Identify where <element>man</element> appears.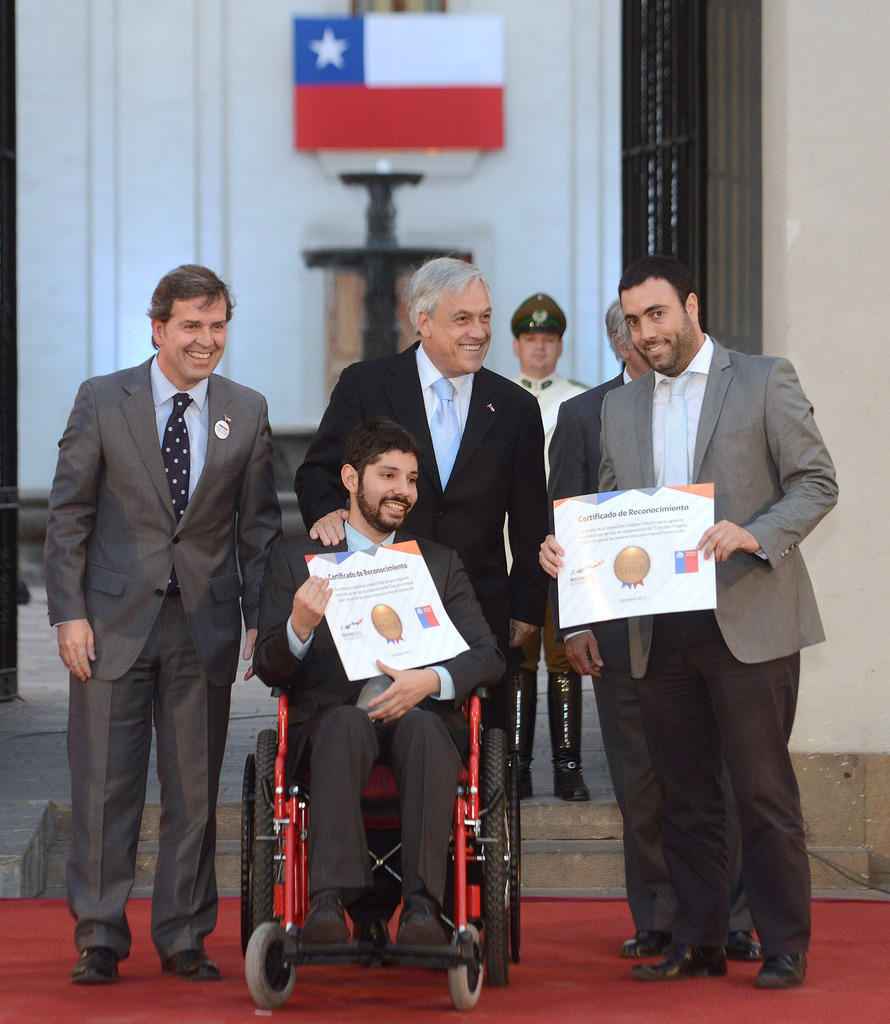
Appears at select_region(42, 273, 294, 945).
